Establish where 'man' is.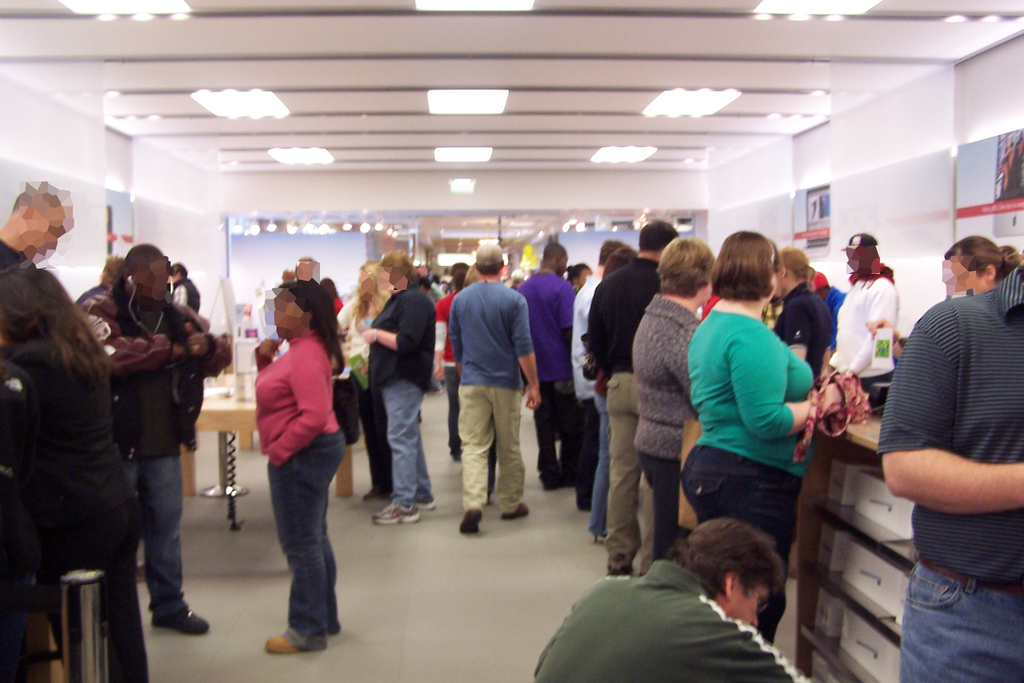
Established at bbox=[86, 242, 209, 634].
